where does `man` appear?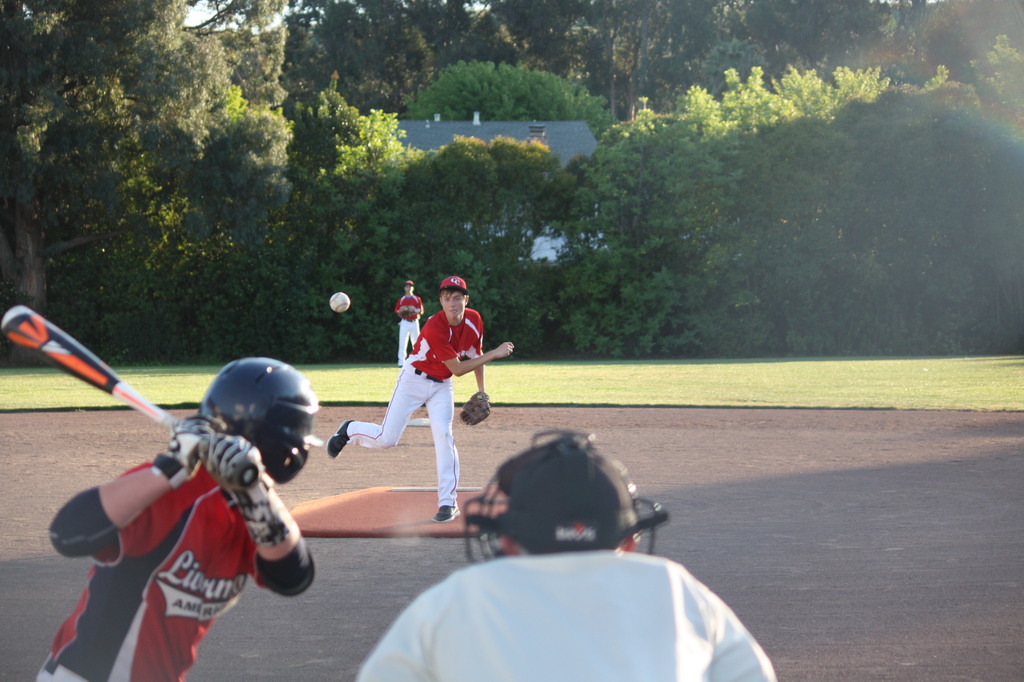
Appears at [left=384, top=277, right=430, bottom=375].
